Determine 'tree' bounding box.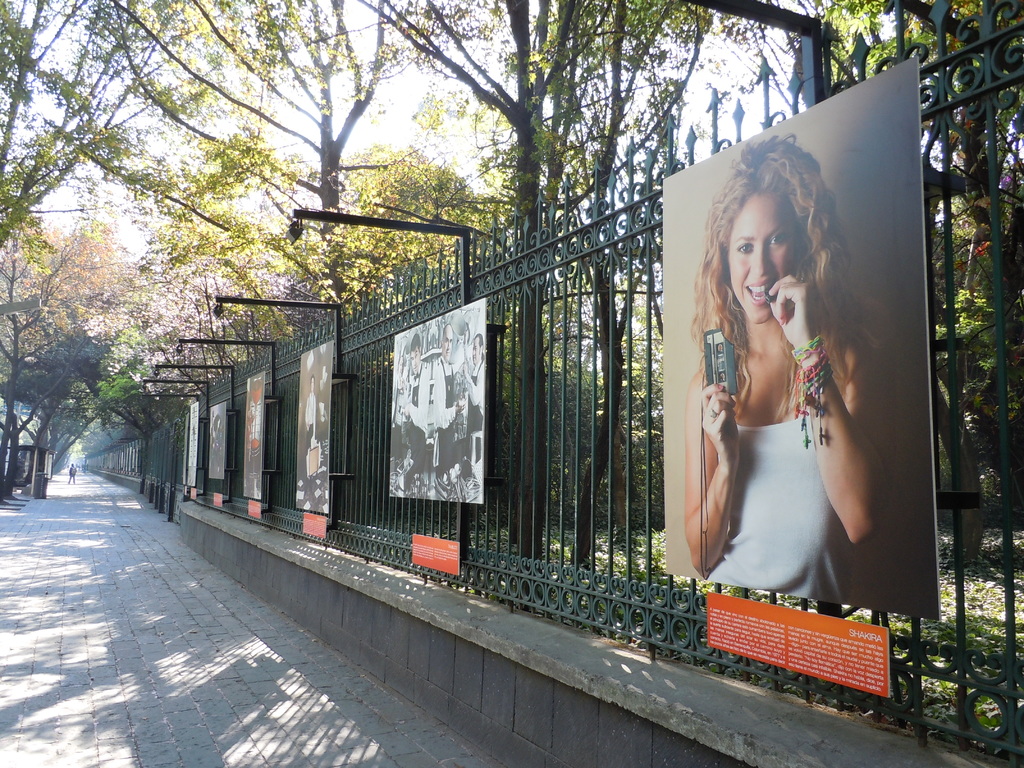
Determined: (left=0, top=0, right=220, bottom=262).
